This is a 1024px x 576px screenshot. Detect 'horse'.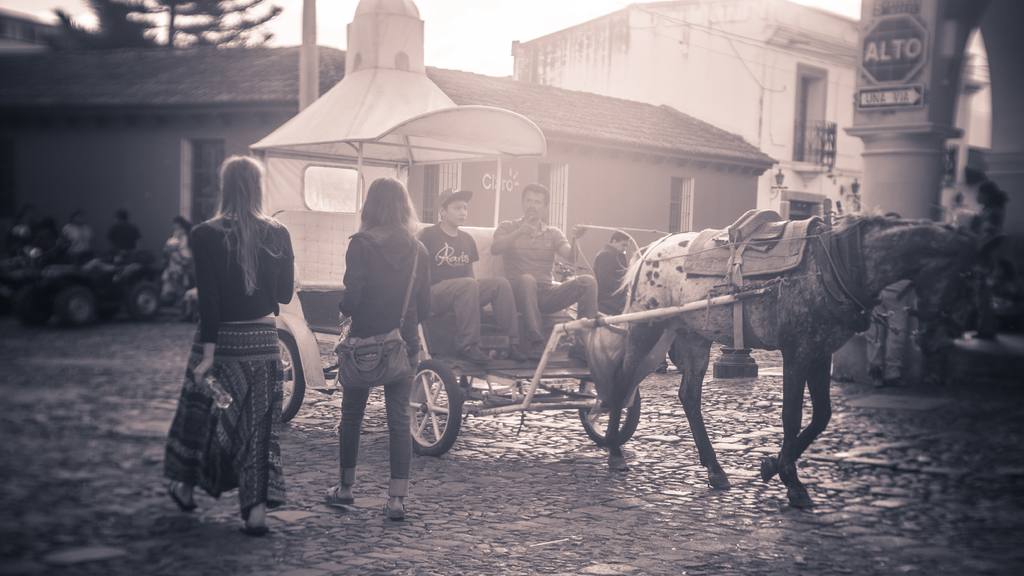
x1=584 y1=217 x2=1012 y2=510.
